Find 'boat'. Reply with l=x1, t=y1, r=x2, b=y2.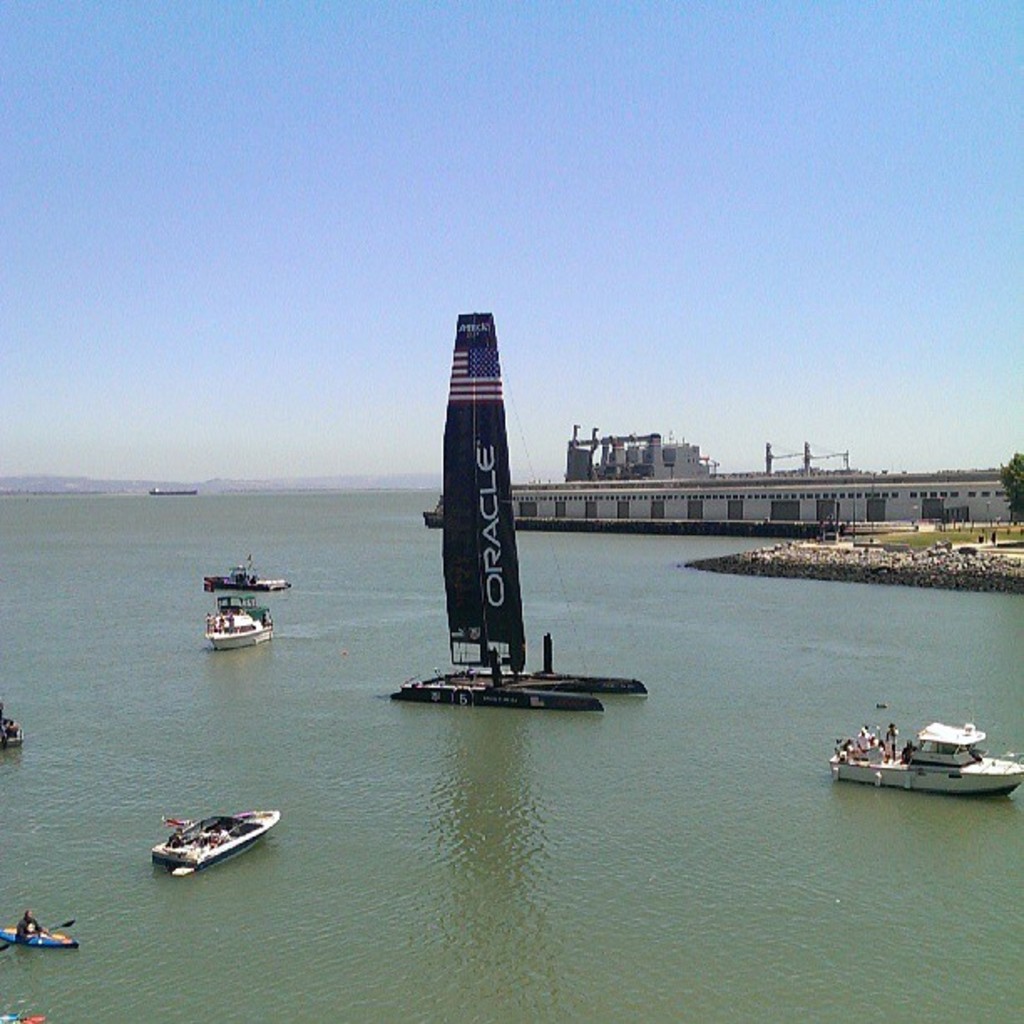
l=838, t=716, r=1022, b=793.
